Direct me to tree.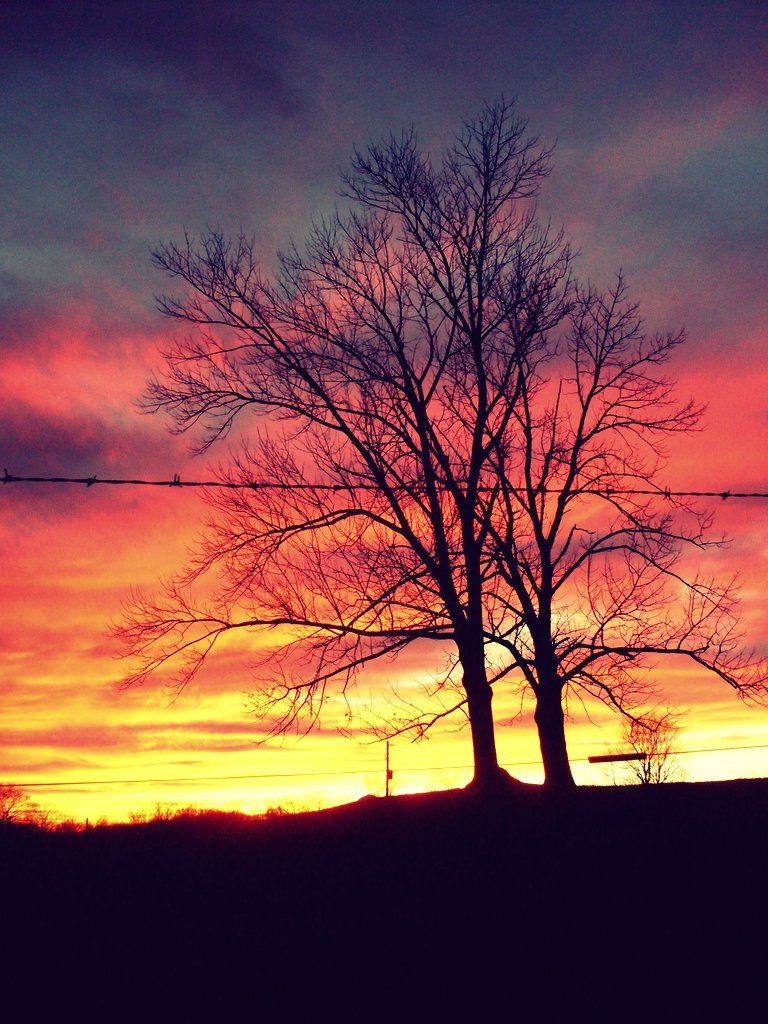
Direction: {"left": 616, "top": 716, "right": 682, "bottom": 785}.
